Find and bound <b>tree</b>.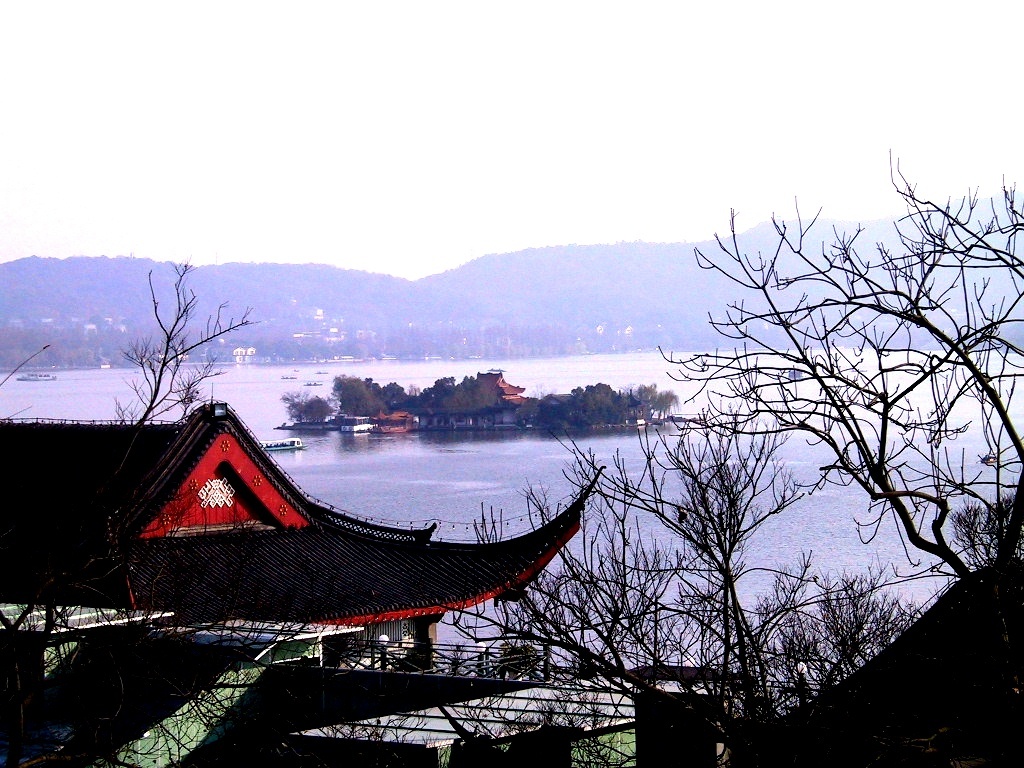
Bound: [96, 264, 264, 451].
